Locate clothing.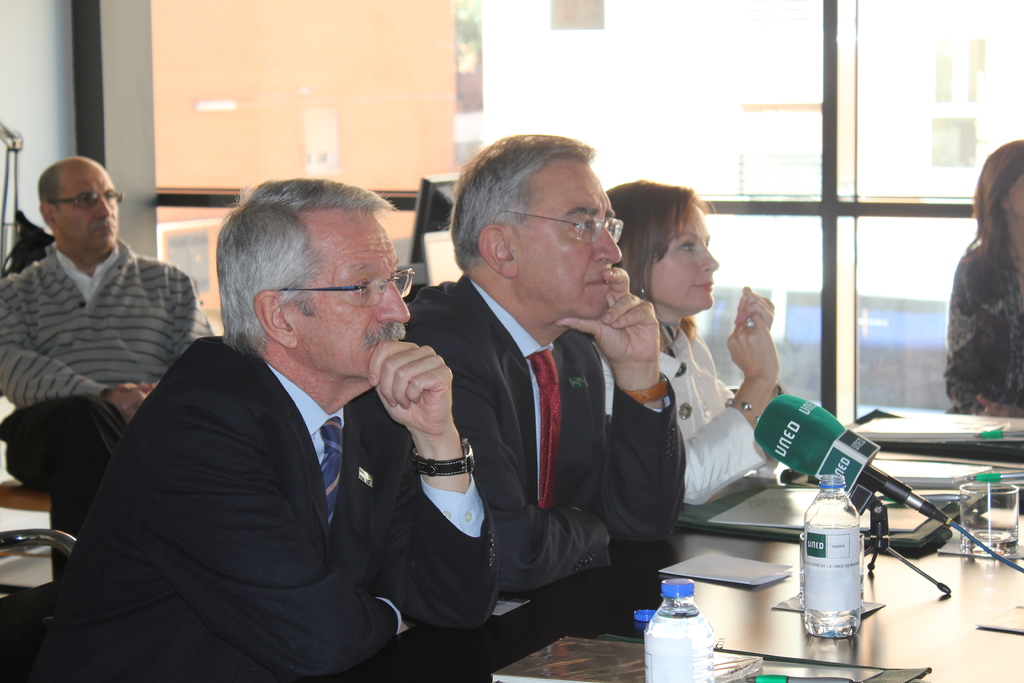
Bounding box: 66, 272, 457, 682.
